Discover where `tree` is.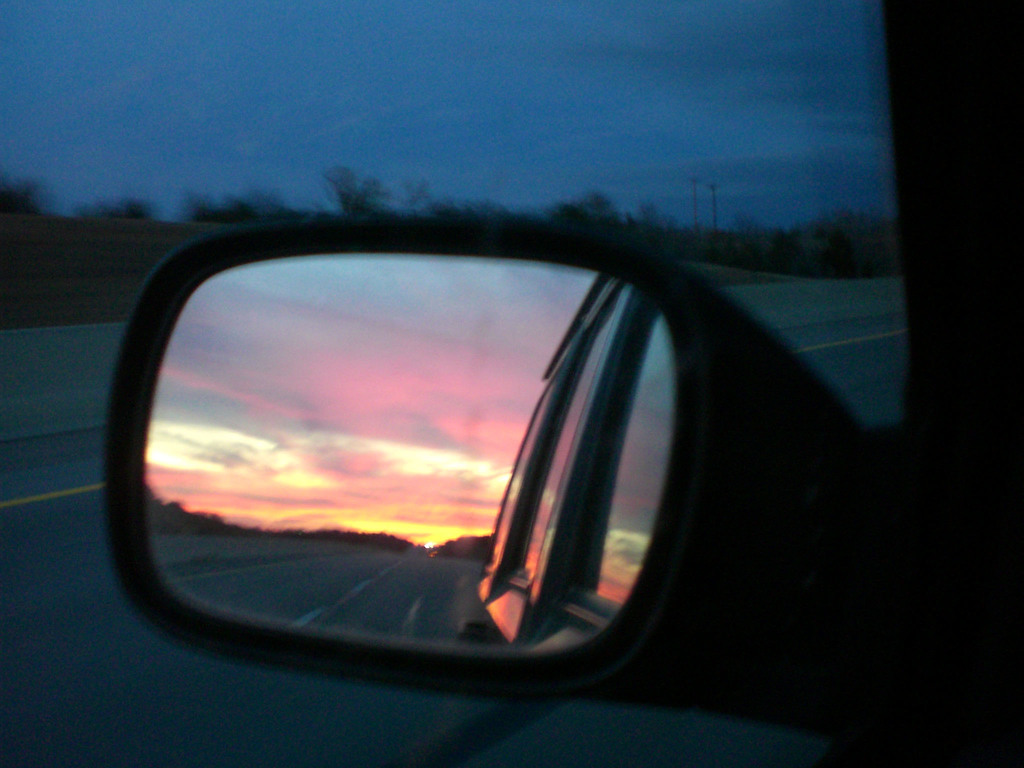
Discovered at x1=324 y1=163 x2=392 y2=218.
